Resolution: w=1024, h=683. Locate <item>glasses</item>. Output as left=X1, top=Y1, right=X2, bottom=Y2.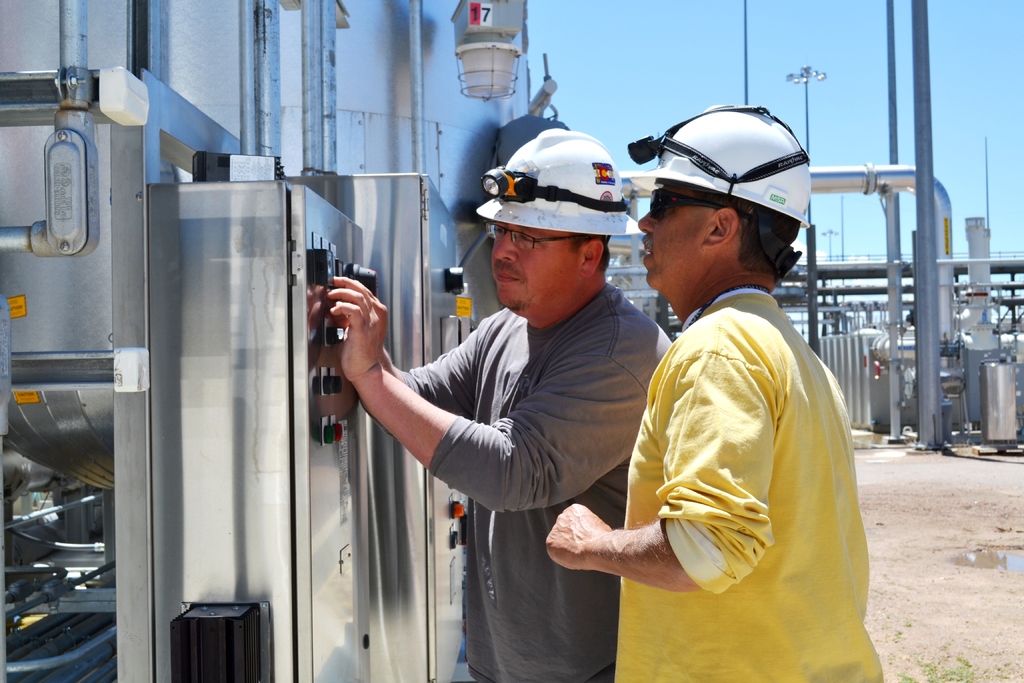
left=484, top=224, right=582, bottom=255.
